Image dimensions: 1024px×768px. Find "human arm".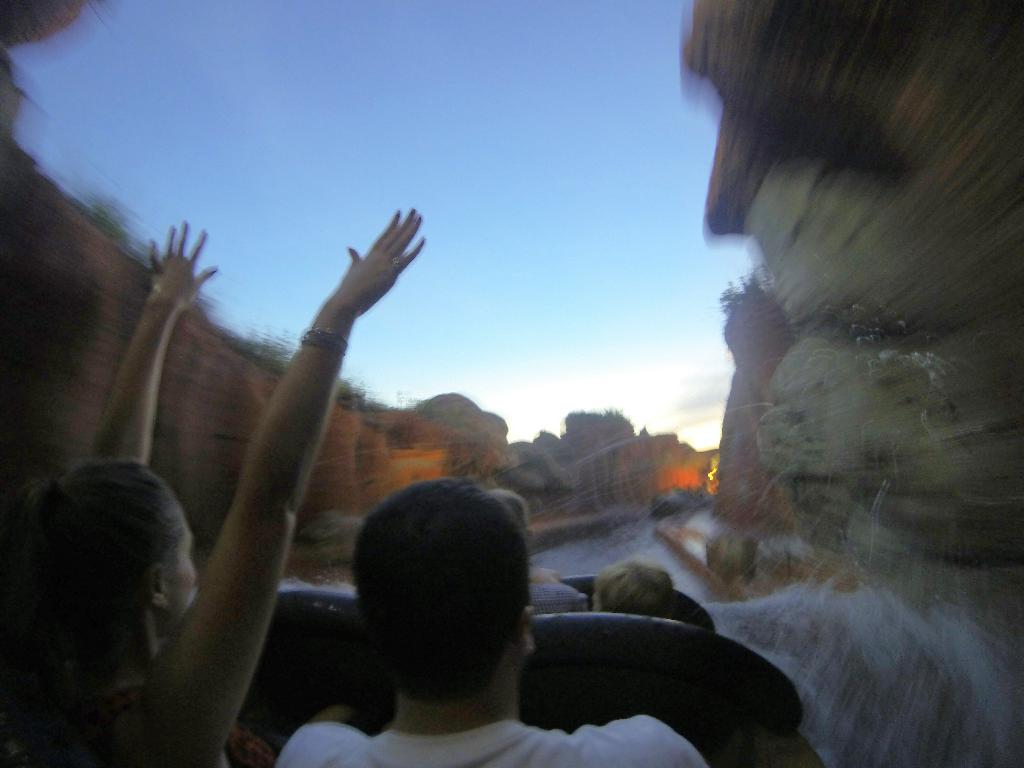
[143,223,393,748].
